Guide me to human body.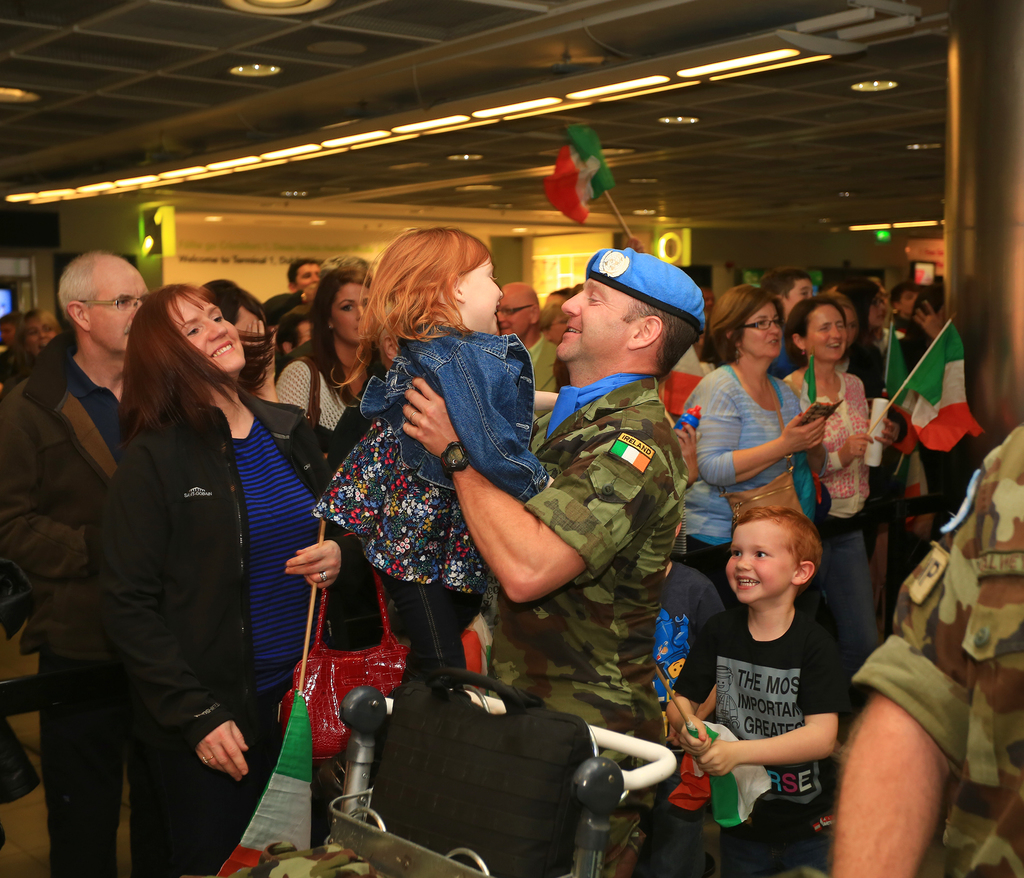
Guidance: bbox=[678, 286, 826, 708].
